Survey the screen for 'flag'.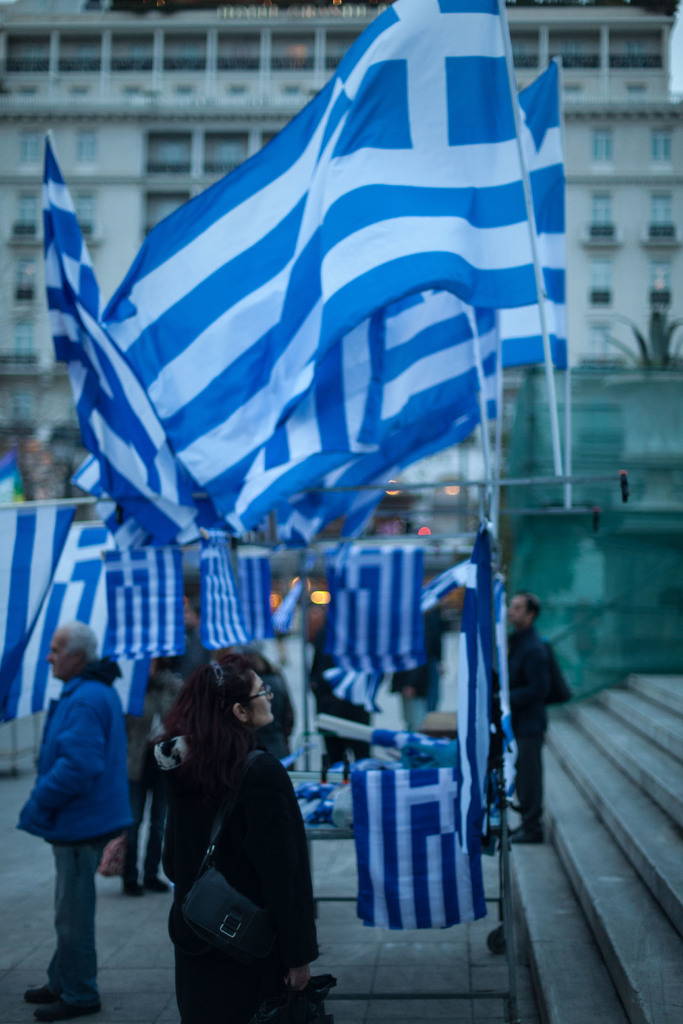
Survey found: l=457, t=556, r=496, b=858.
